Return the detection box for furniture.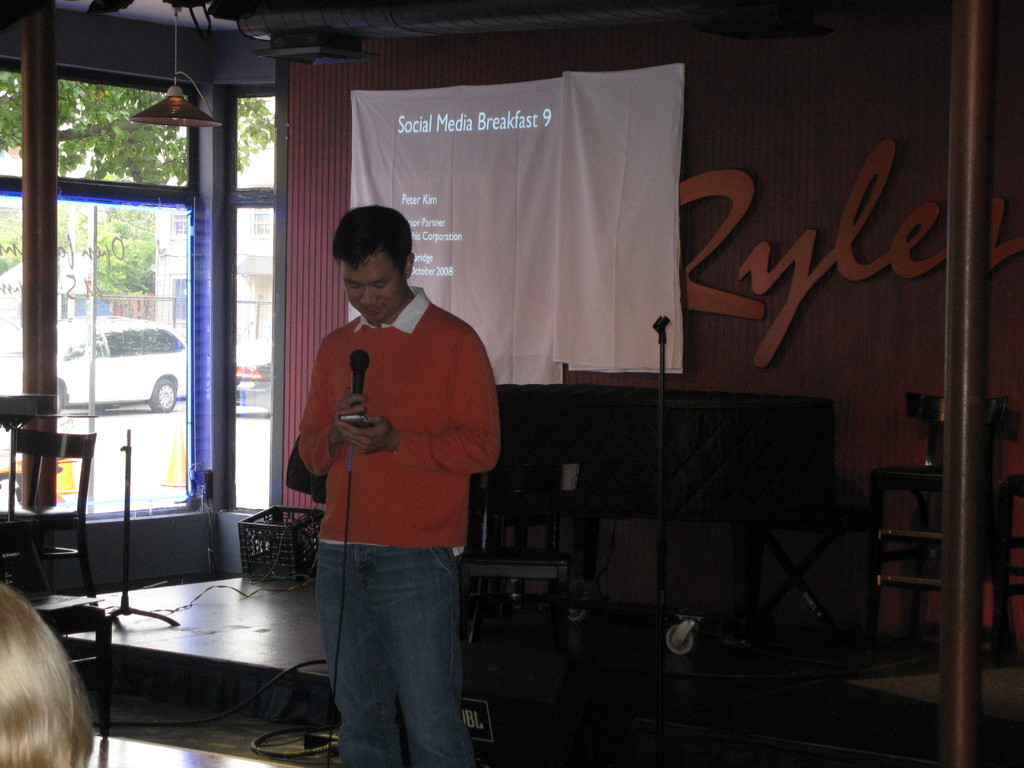
456 545 576 666.
